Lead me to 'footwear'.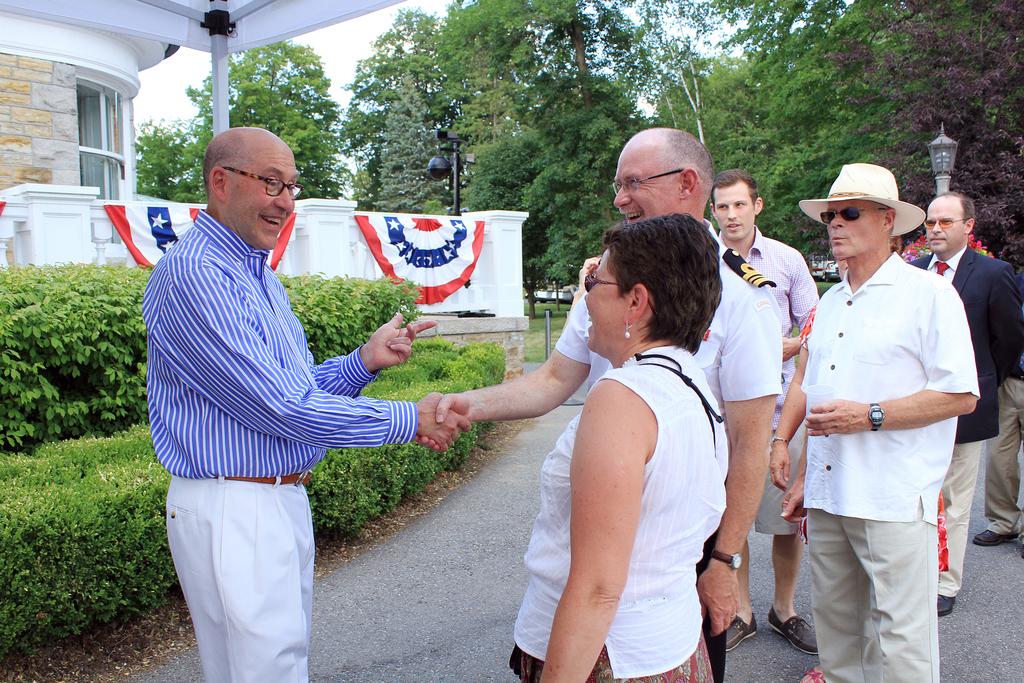
Lead to select_region(973, 529, 1023, 547).
